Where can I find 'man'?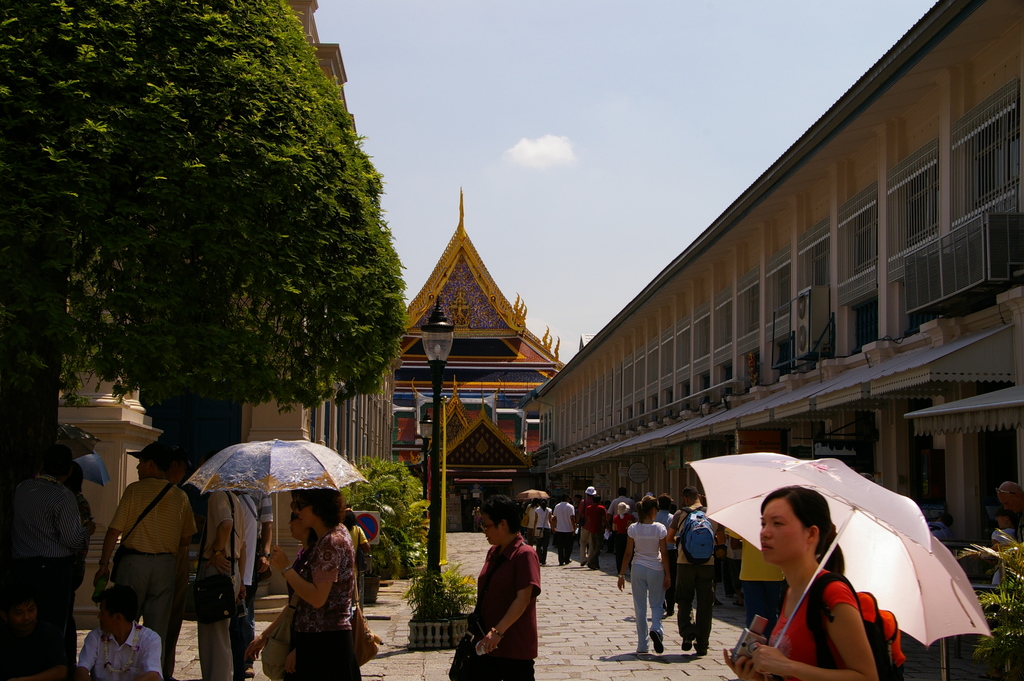
You can find it at rect(189, 492, 246, 680).
